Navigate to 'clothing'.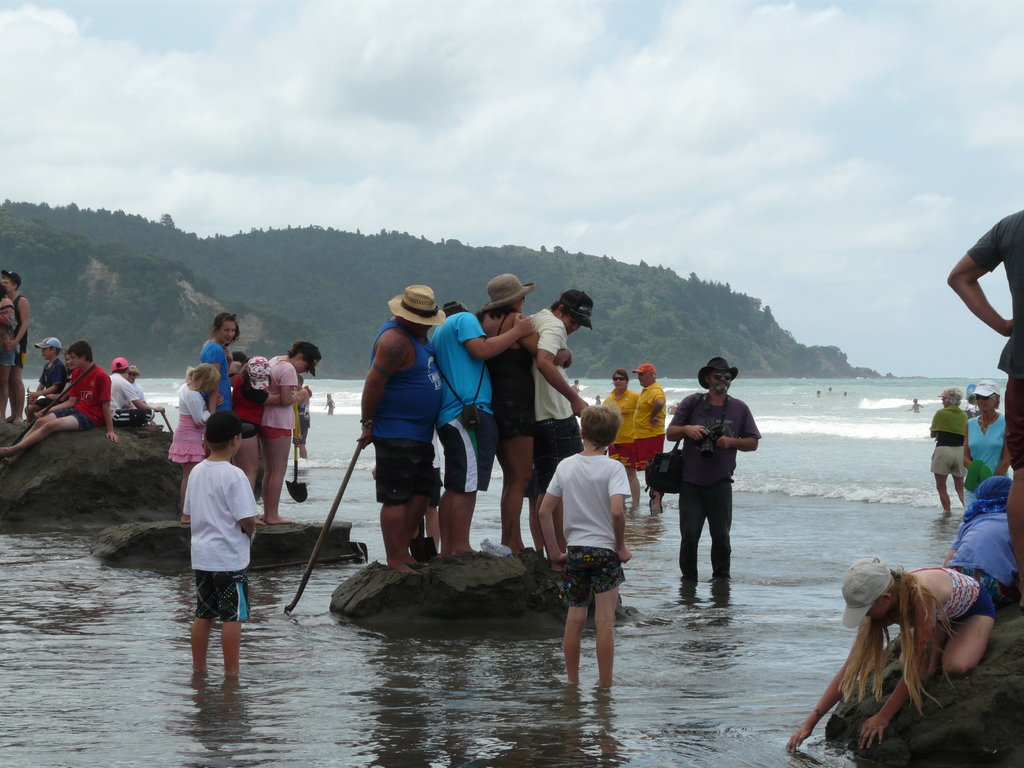
Navigation target: {"left": 969, "top": 408, "right": 1003, "bottom": 488}.
